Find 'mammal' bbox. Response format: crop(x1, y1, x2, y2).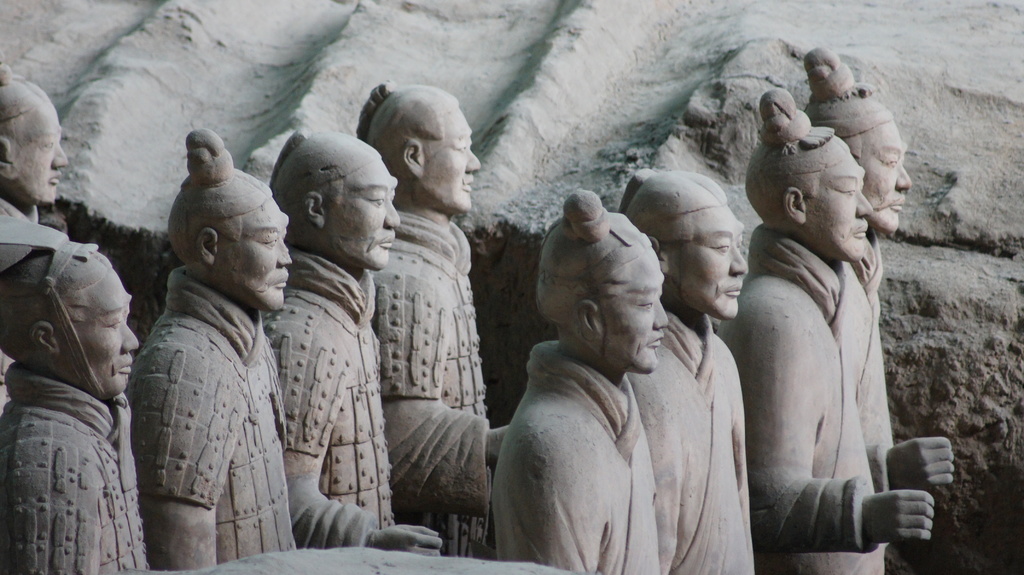
crop(617, 166, 756, 574).
